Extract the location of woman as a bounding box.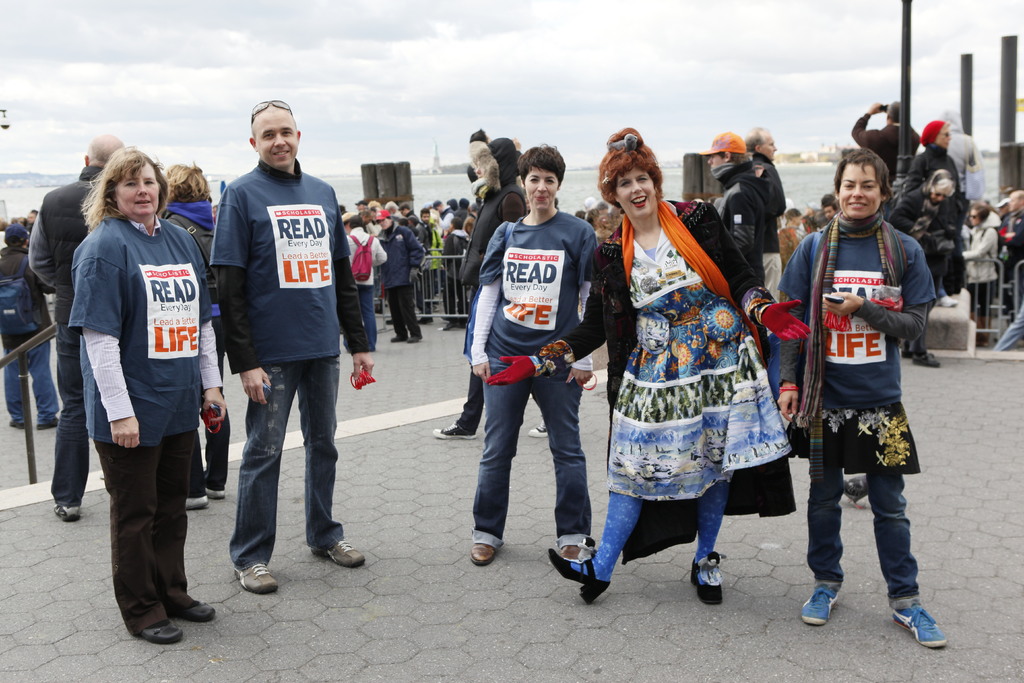
select_region(67, 142, 228, 648).
